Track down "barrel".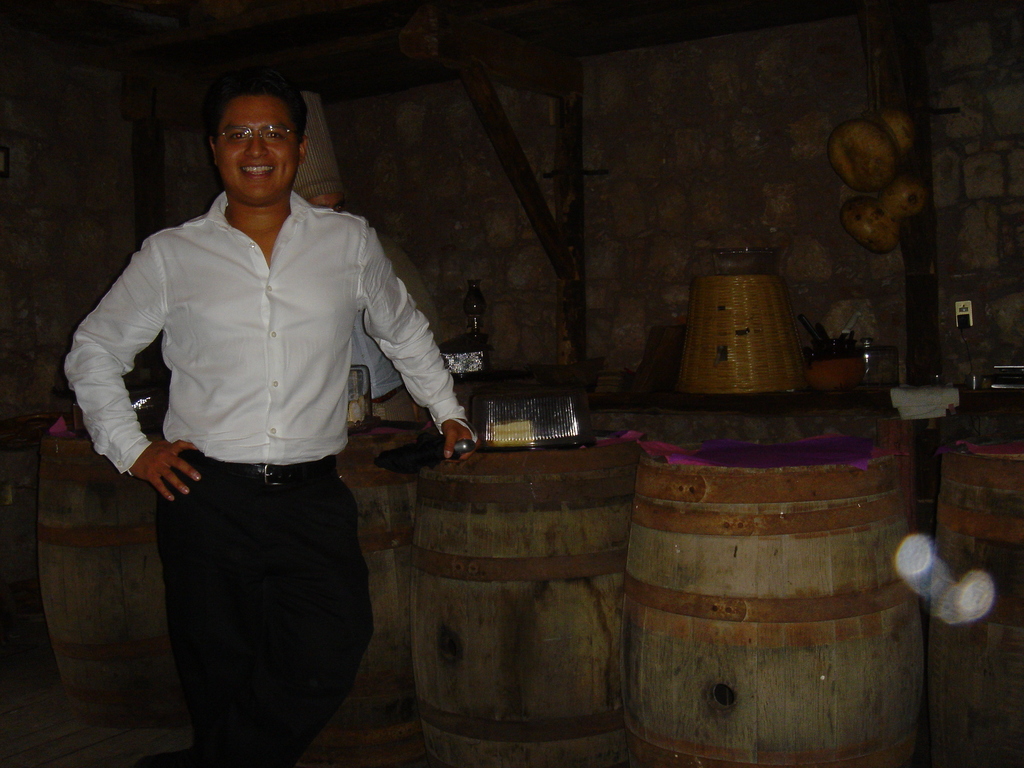
Tracked to bbox=(33, 426, 179, 743).
